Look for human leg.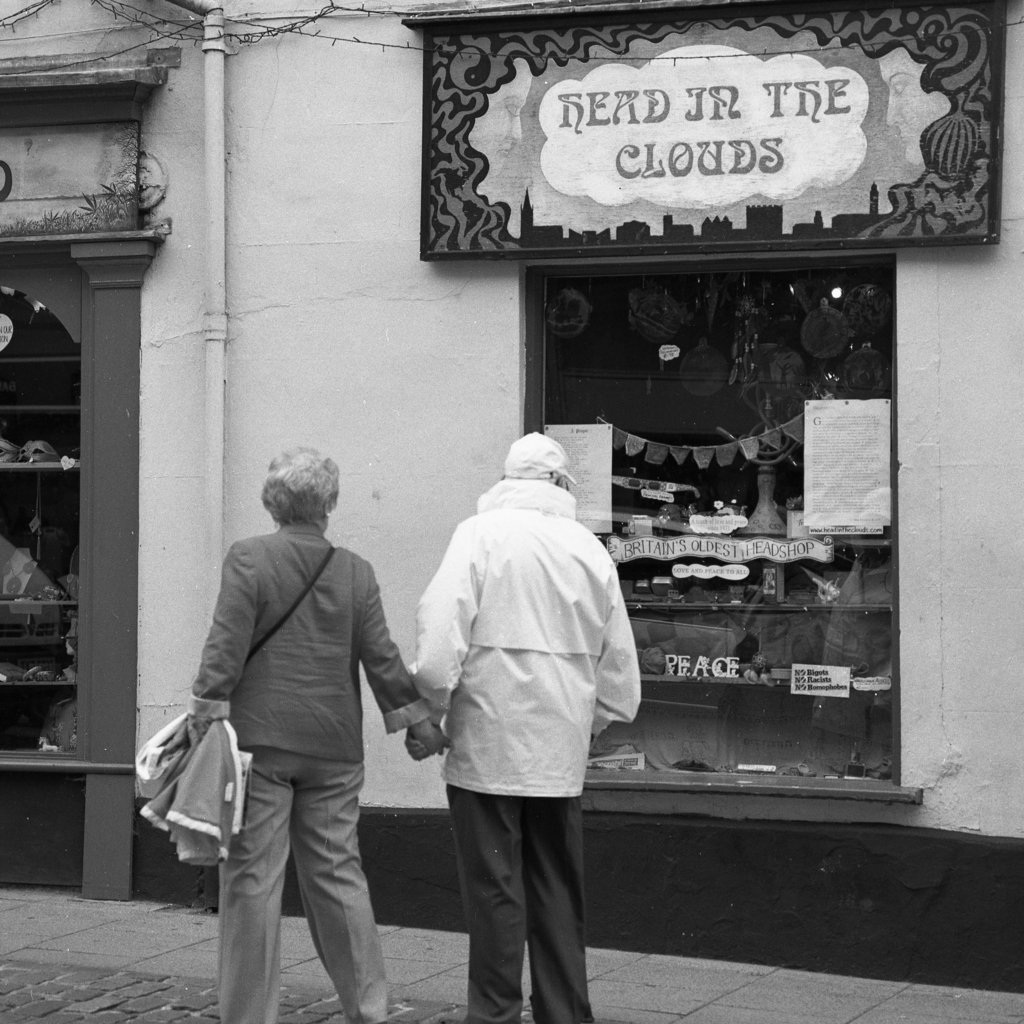
Found: crop(452, 783, 522, 1023).
